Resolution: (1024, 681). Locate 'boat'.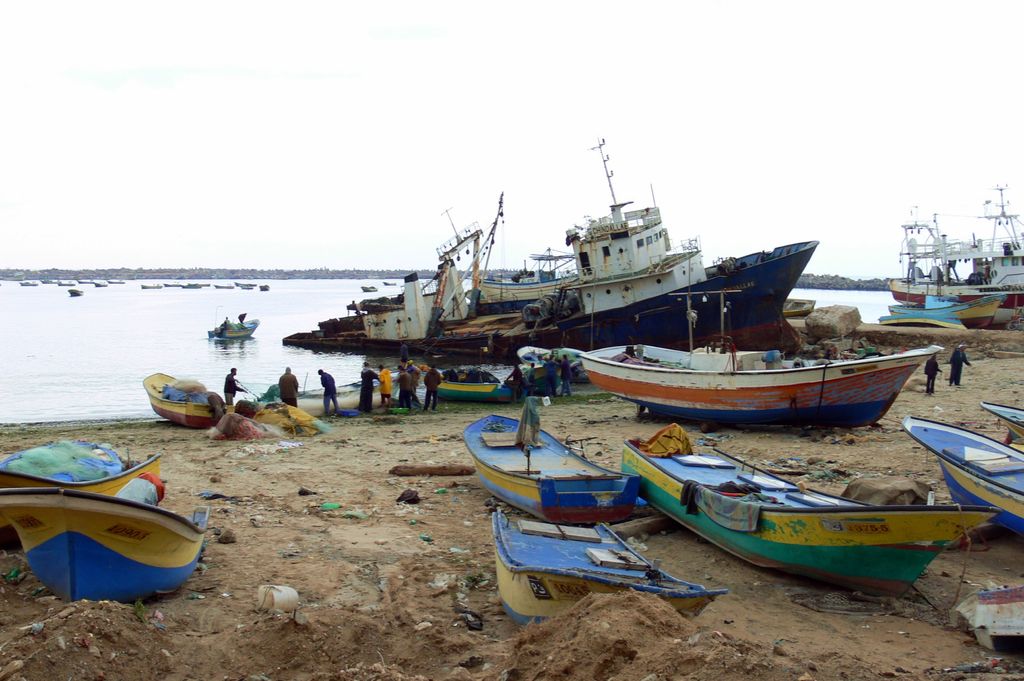
Rect(980, 401, 1023, 445).
